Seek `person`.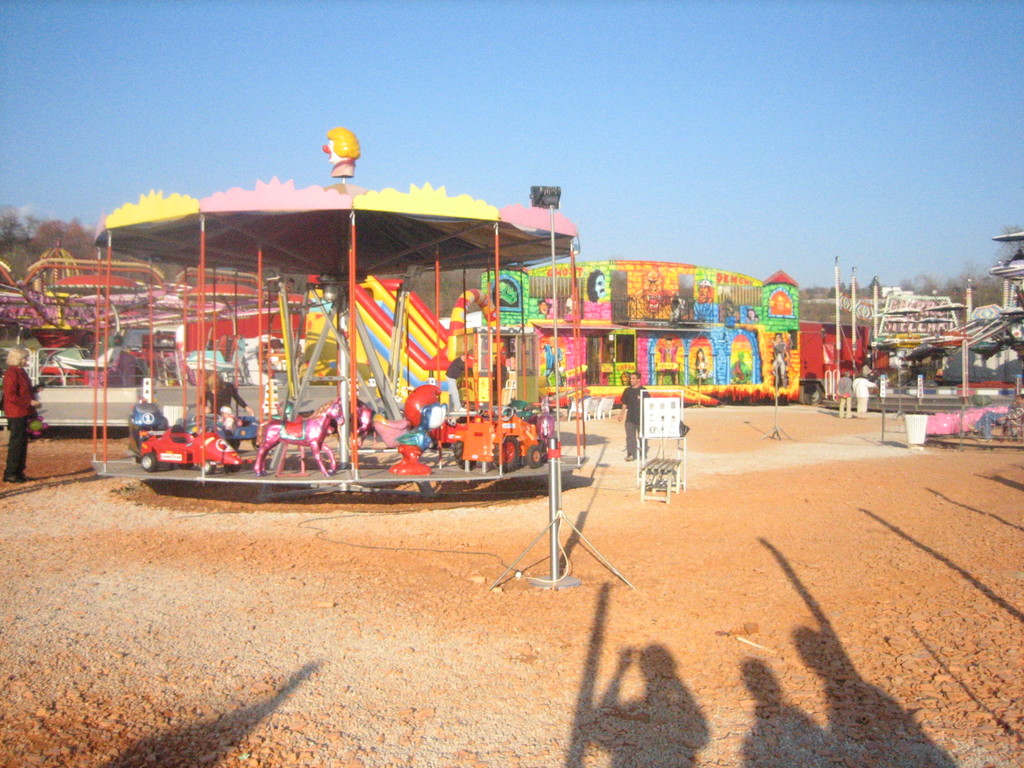
{"left": 227, "top": 330, "right": 248, "bottom": 383}.
